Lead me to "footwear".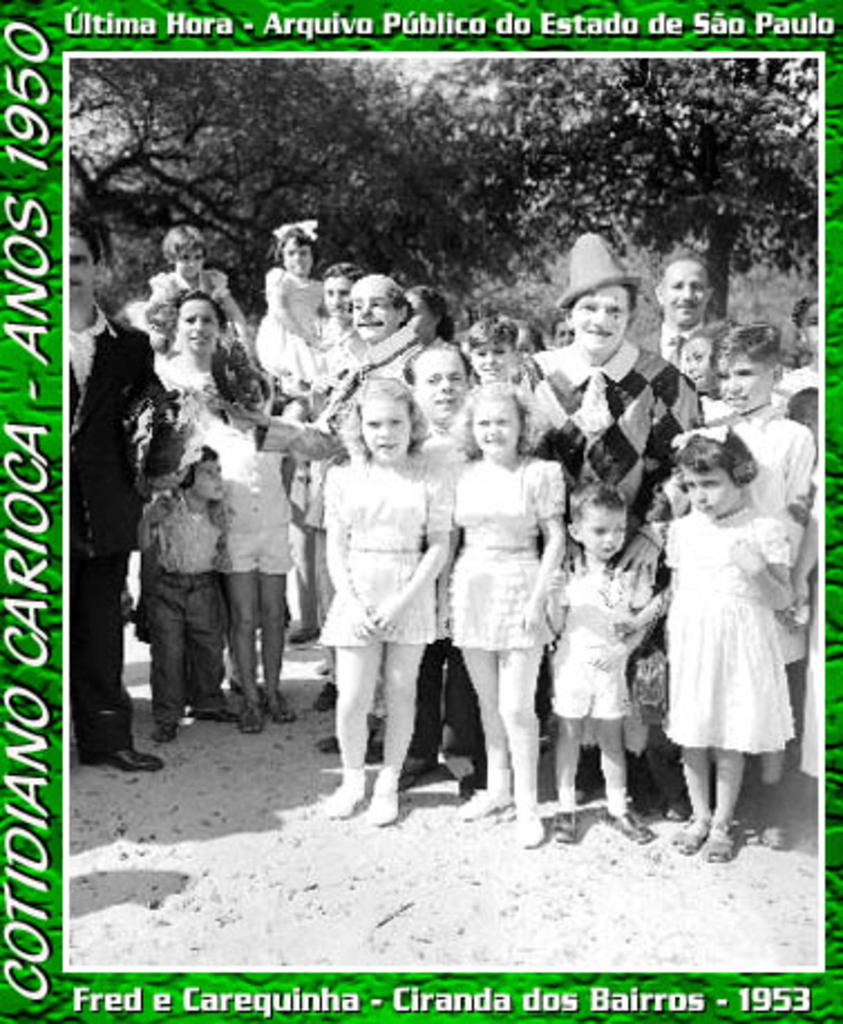
Lead to region(756, 805, 794, 852).
